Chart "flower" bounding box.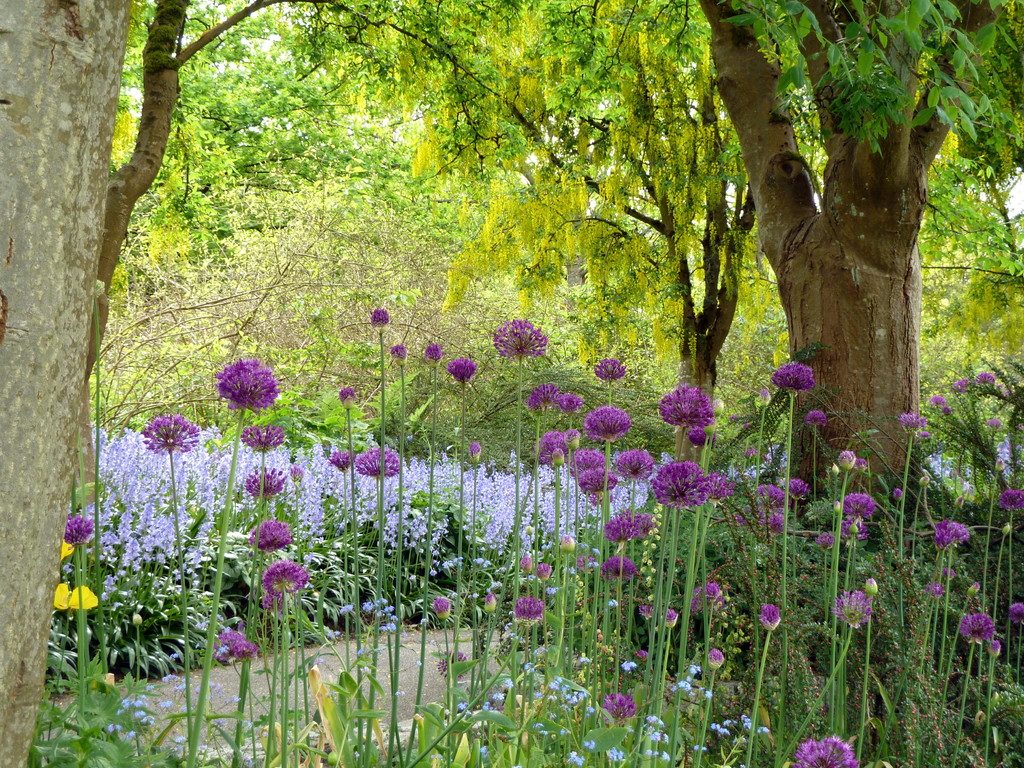
Charted: (340, 387, 354, 403).
